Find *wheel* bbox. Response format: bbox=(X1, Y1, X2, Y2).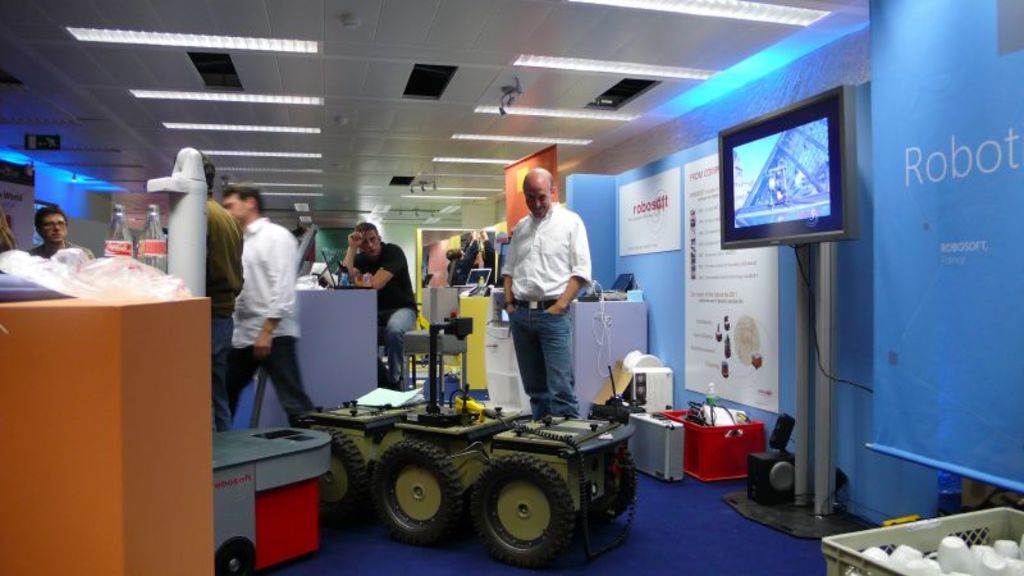
bbox=(310, 431, 362, 520).
